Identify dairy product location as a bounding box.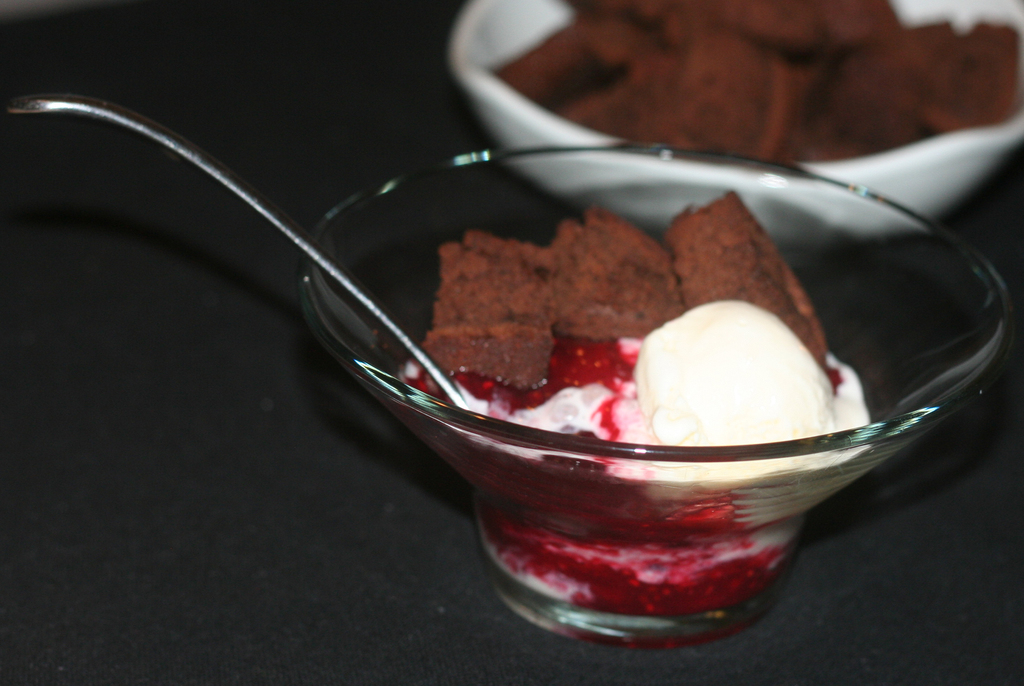
left=404, top=301, right=874, bottom=617.
